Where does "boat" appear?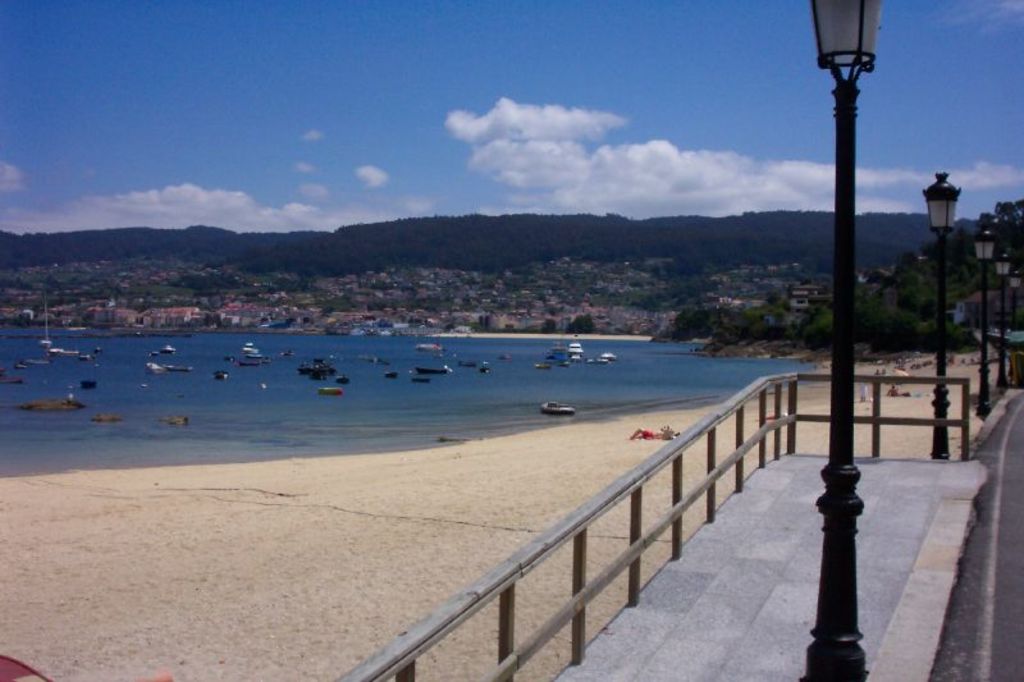
Appears at {"x1": 498, "y1": 357, "x2": 516, "y2": 362}.
